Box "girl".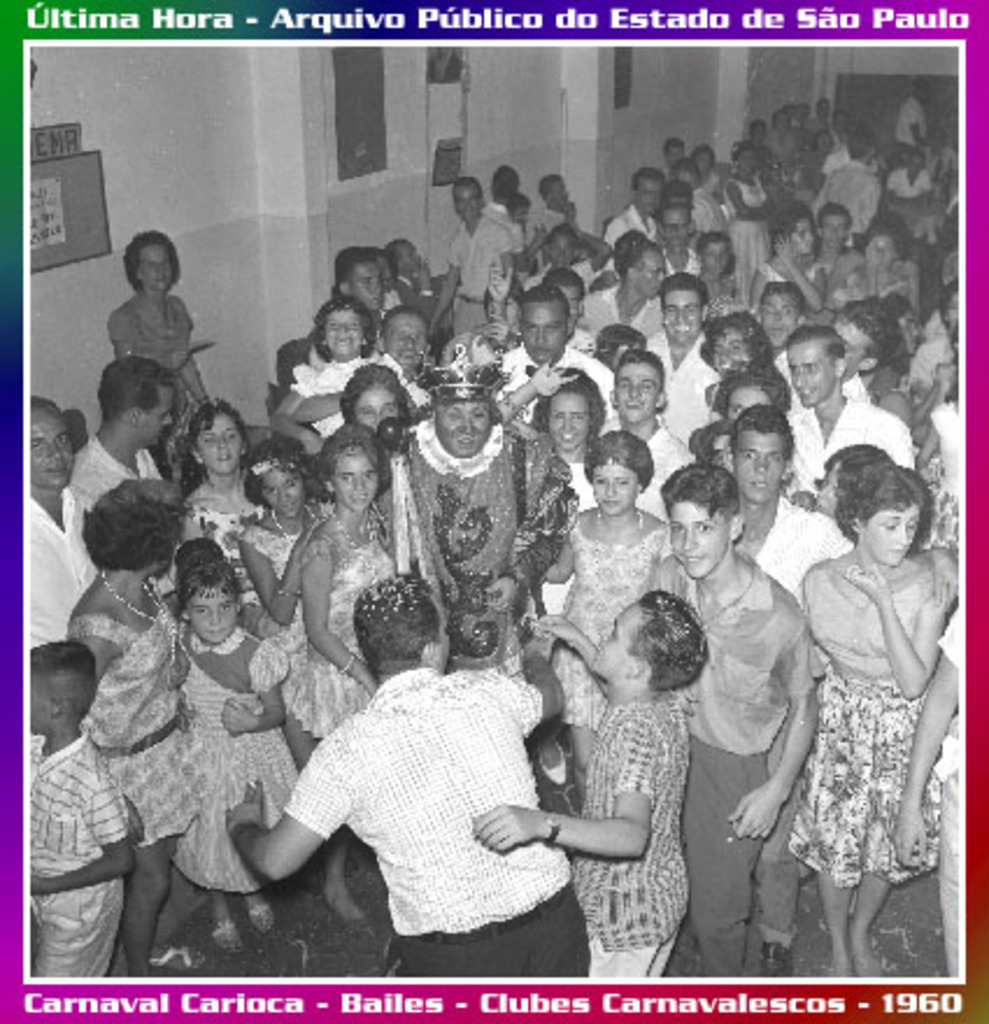
BBox(237, 438, 333, 826).
